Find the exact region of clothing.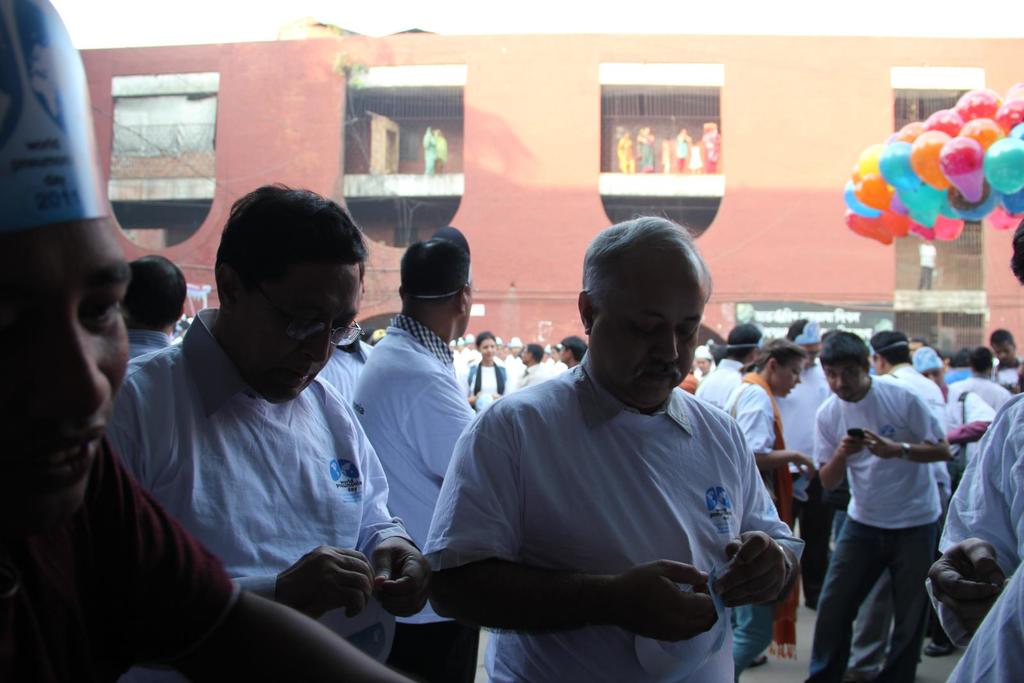
Exact region: [left=955, top=370, right=1012, bottom=413].
